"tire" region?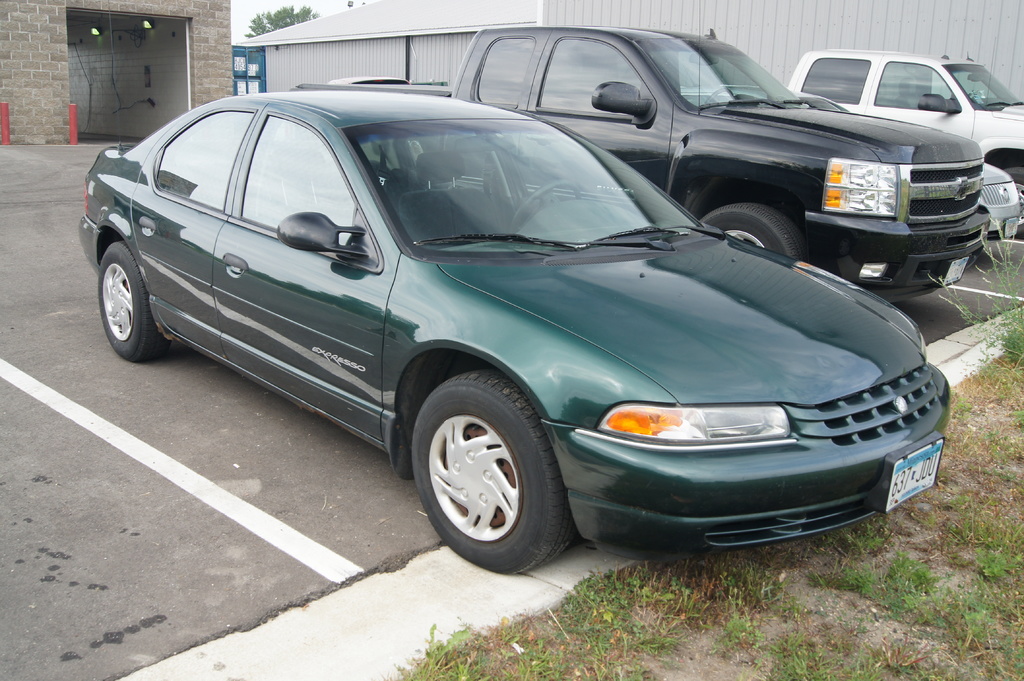
407,380,575,573
